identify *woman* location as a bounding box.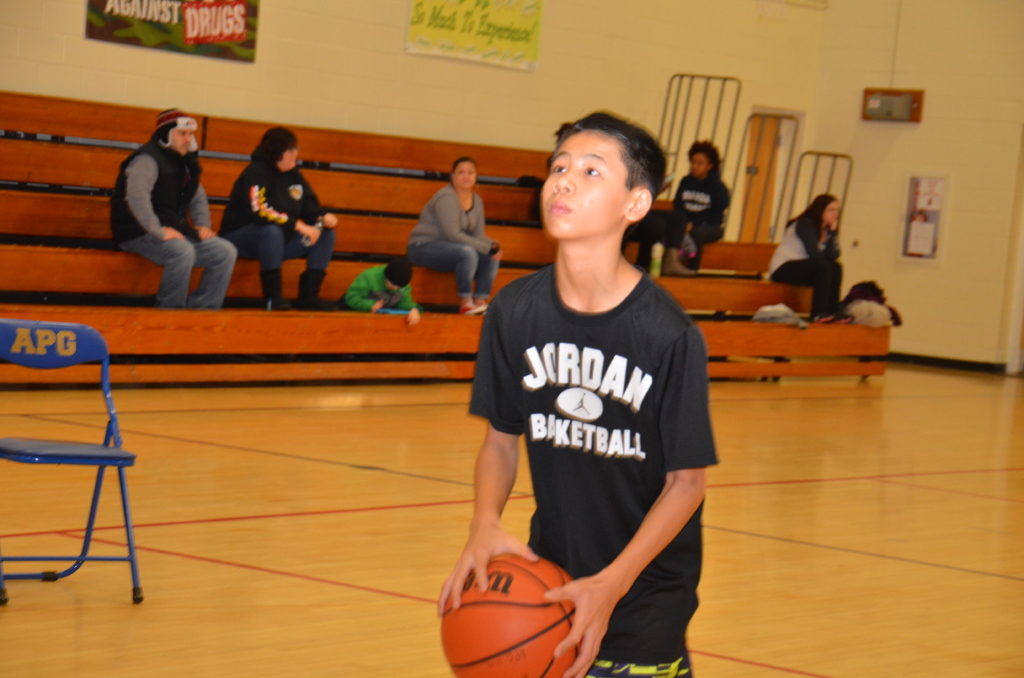
bbox=(767, 193, 857, 332).
